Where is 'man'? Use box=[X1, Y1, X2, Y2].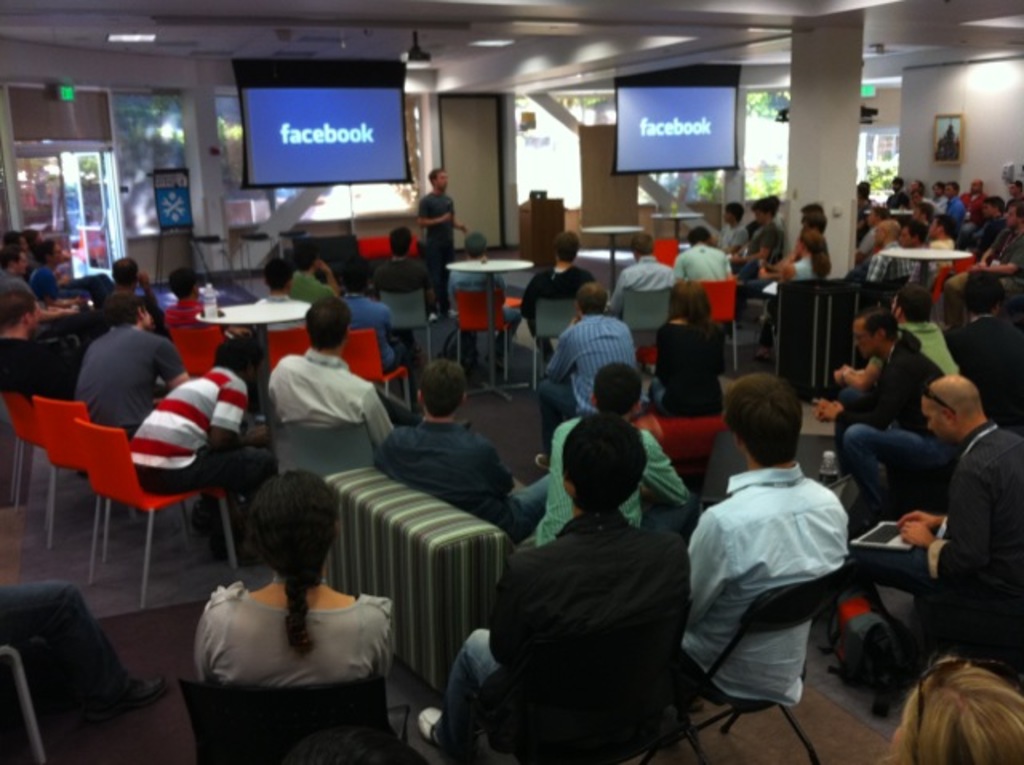
box=[680, 370, 896, 755].
